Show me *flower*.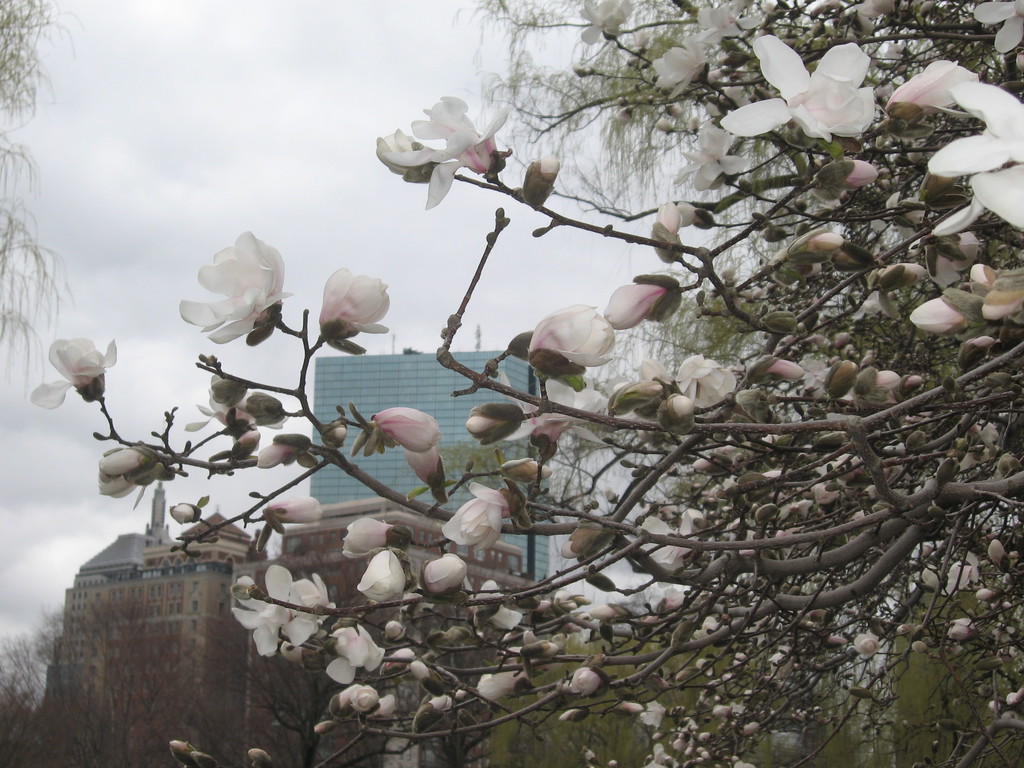
*flower* is here: (768, 358, 805, 383).
